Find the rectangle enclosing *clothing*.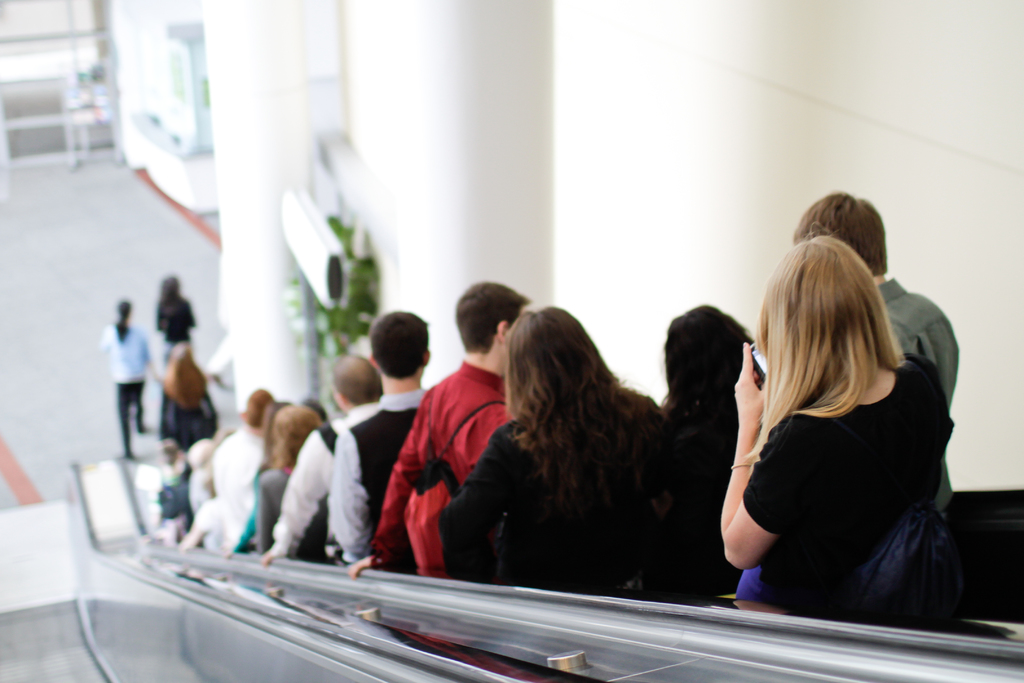
l=740, t=357, r=954, b=607.
